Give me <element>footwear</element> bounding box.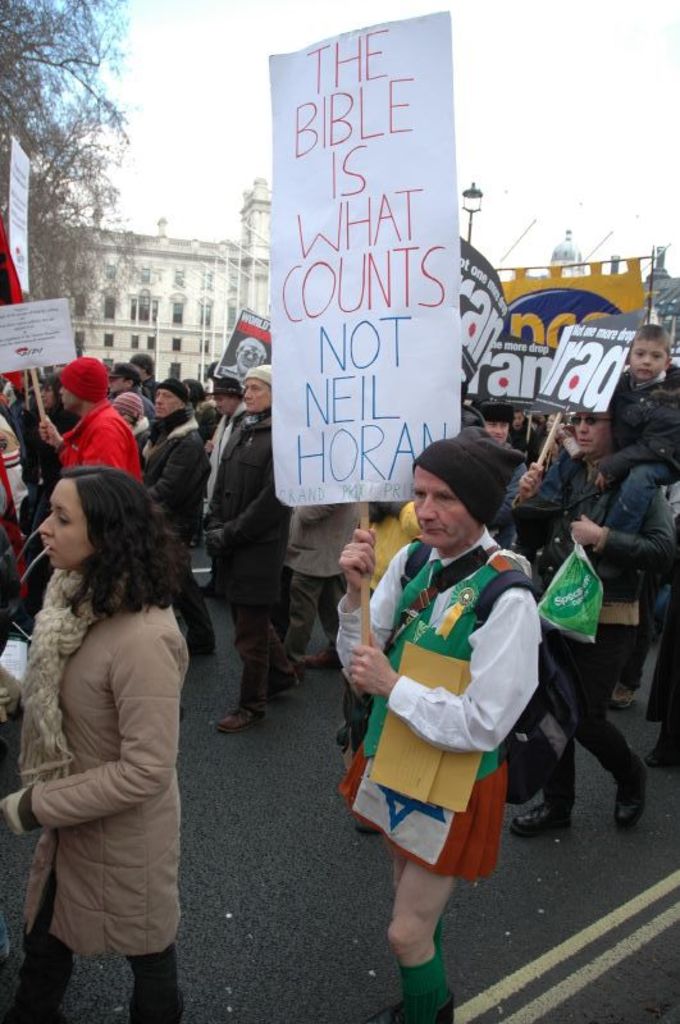
<box>514,799,574,836</box>.
